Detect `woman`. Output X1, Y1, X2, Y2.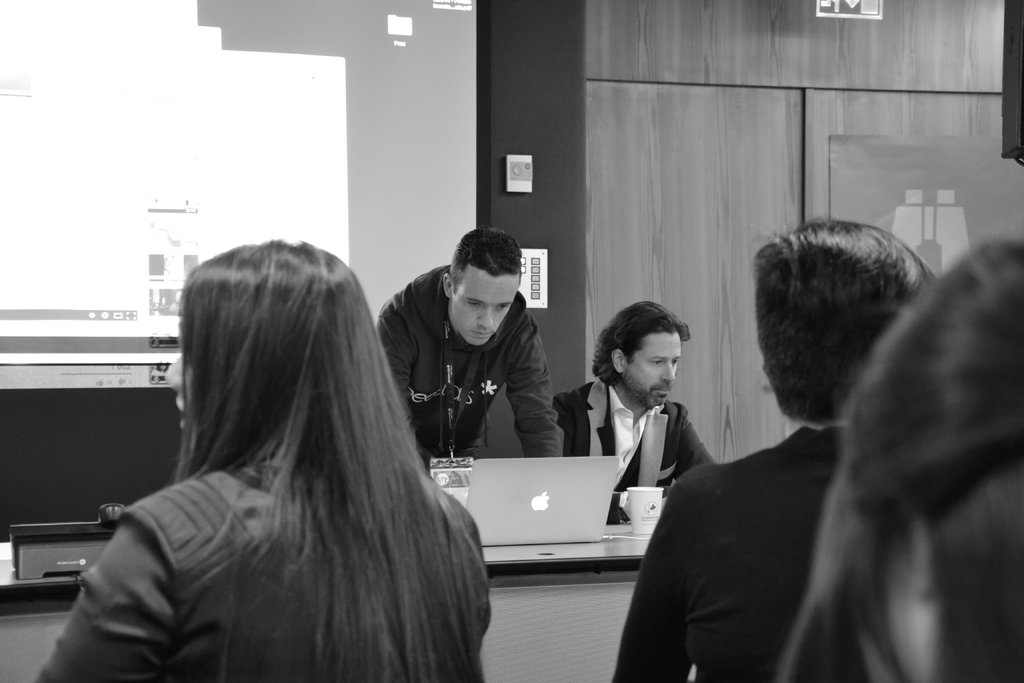
74, 222, 484, 672.
